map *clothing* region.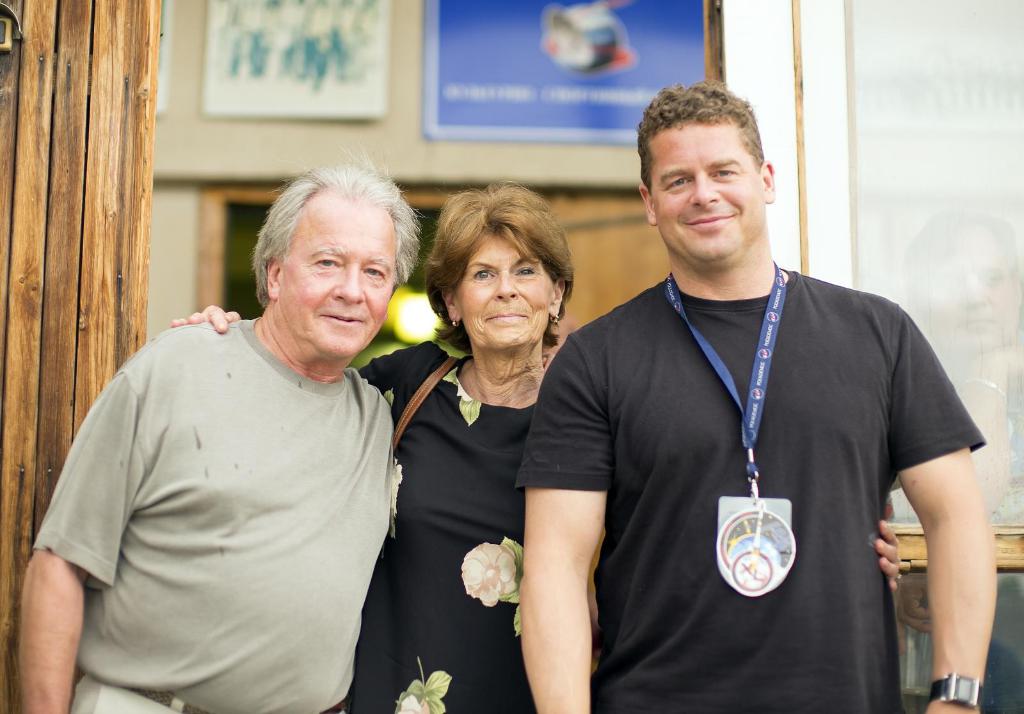
Mapped to [x1=516, y1=266, x2=986, y2=713].
